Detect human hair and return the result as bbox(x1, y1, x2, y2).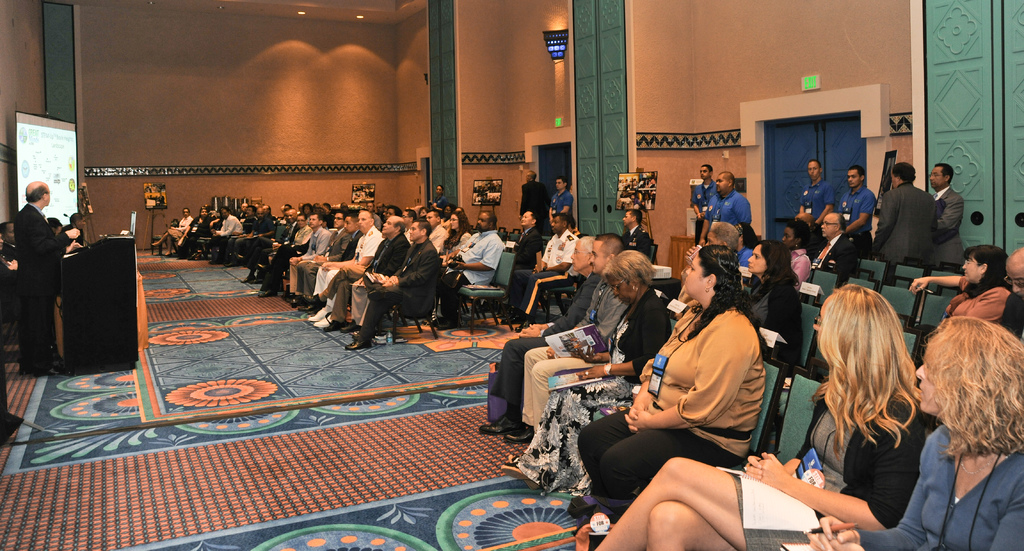
bbox(840, 213, 849, 233).
